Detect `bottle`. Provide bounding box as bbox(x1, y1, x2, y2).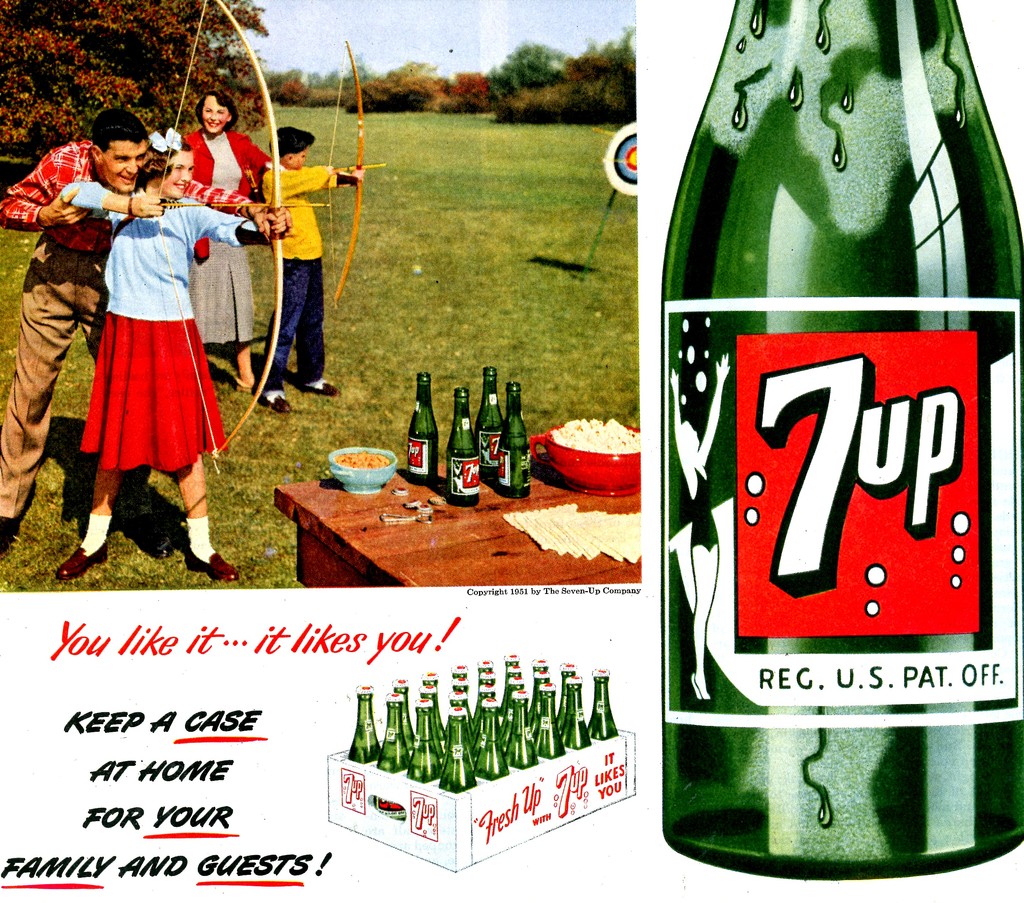
bbox(349, 685, 381, 765).
